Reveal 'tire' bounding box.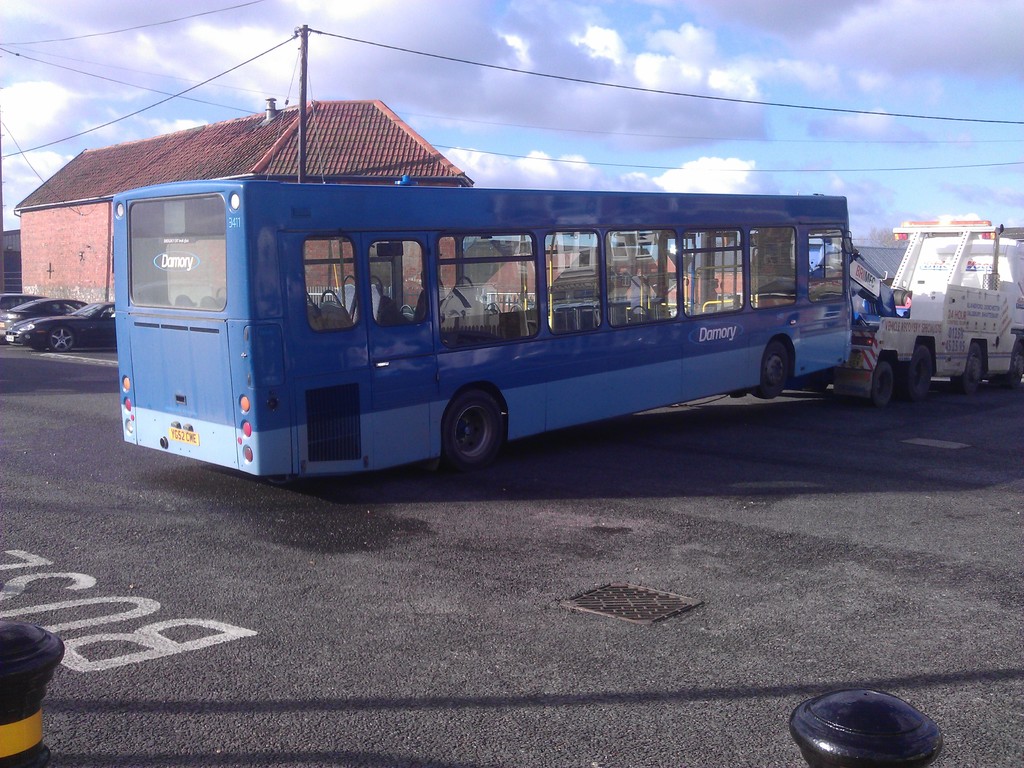
Revealed: l=48, t=328, r=77, b=355.
